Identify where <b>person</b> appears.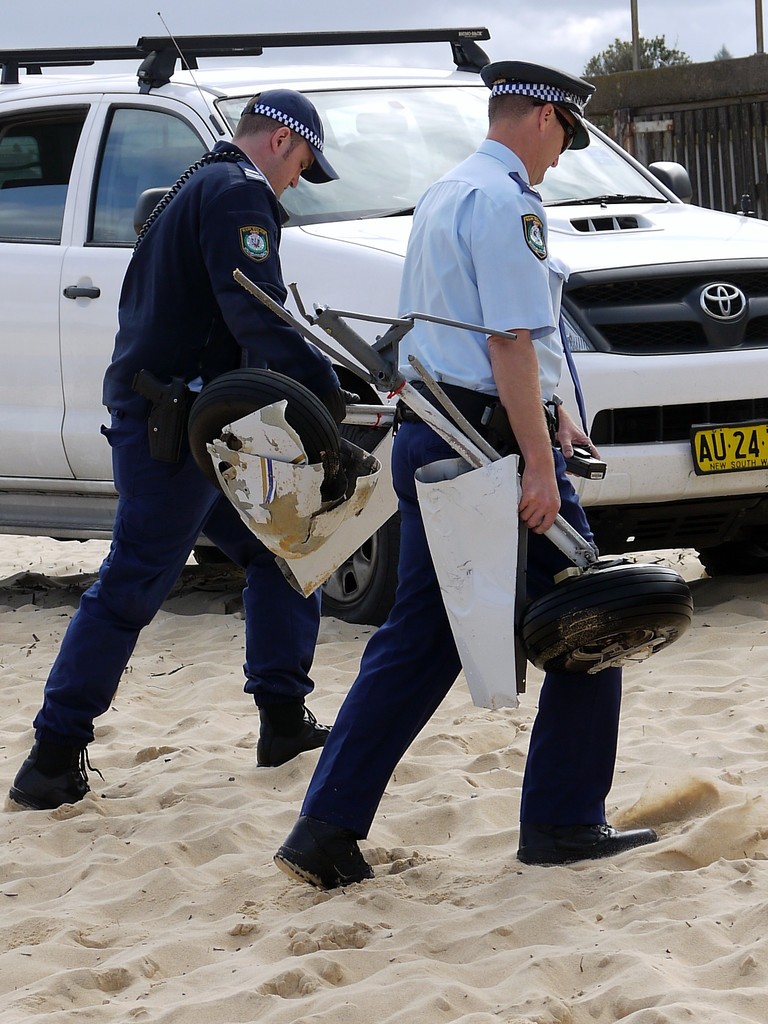
Appears at [x1=275, y1=64, x2=661, y2=892].
